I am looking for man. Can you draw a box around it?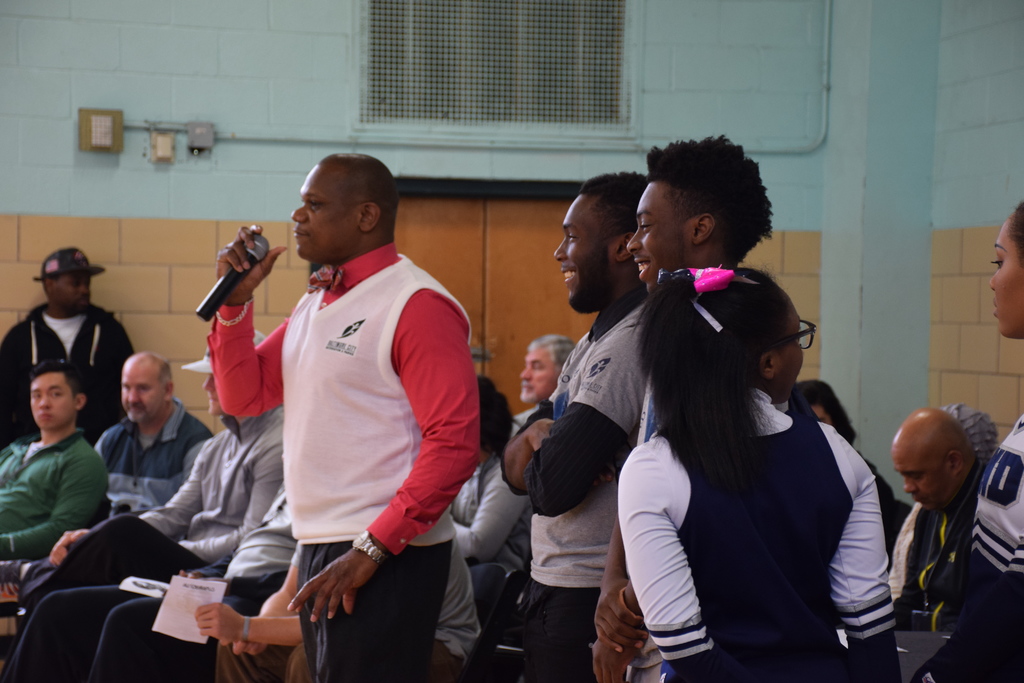
Sure, the bounding box is left=230, top=148, right=482, bottom=657.
